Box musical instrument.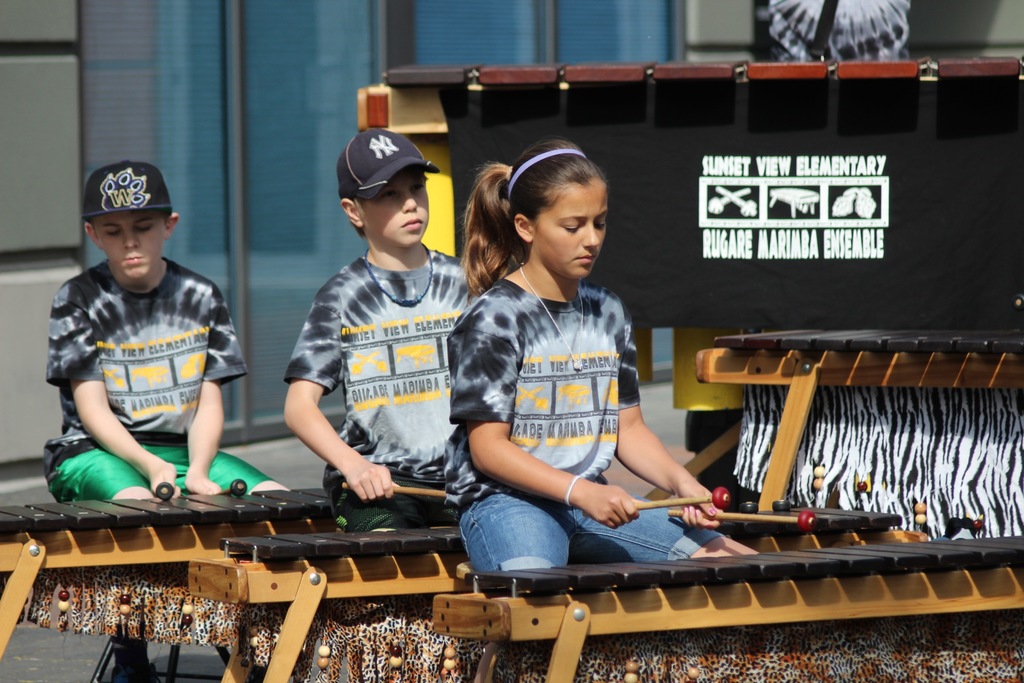
348,45,1023,140.
